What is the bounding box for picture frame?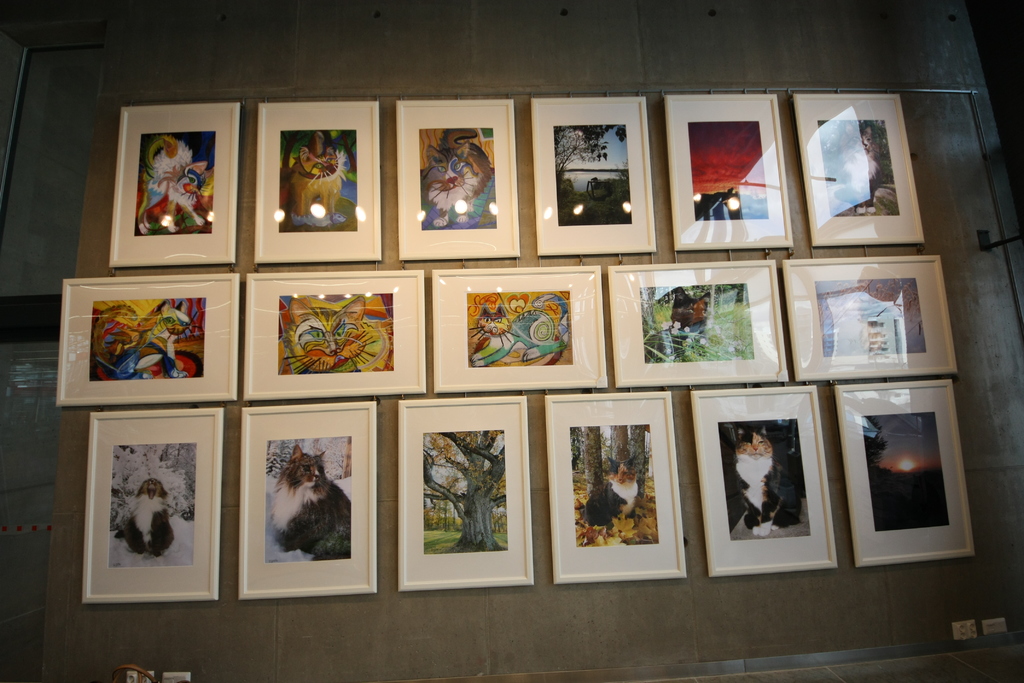
54 273 237 408.
